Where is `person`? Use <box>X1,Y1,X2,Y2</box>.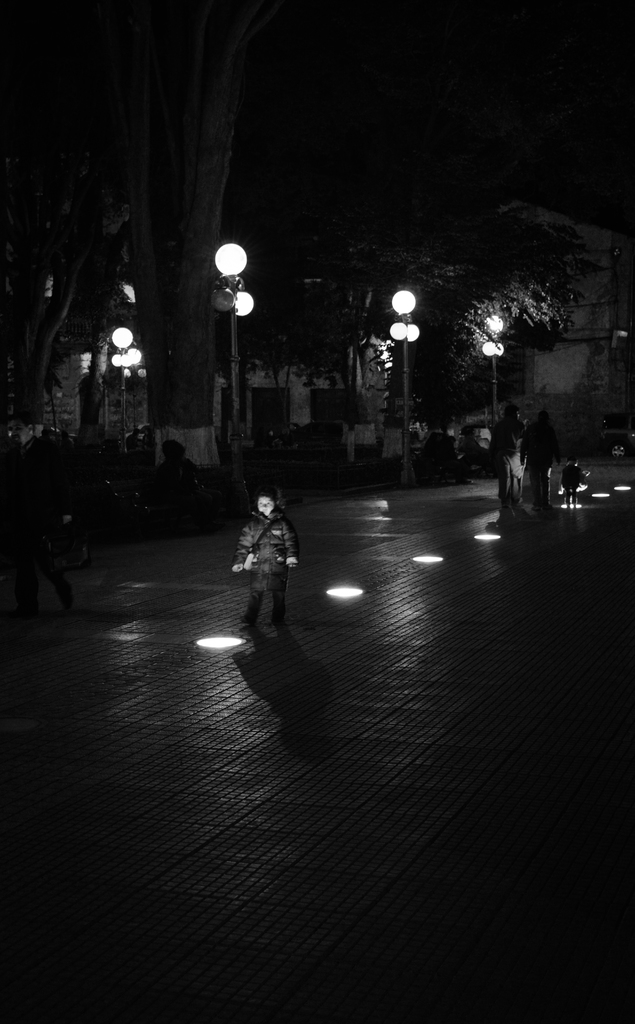
<box>239,472,304,662</box>.
